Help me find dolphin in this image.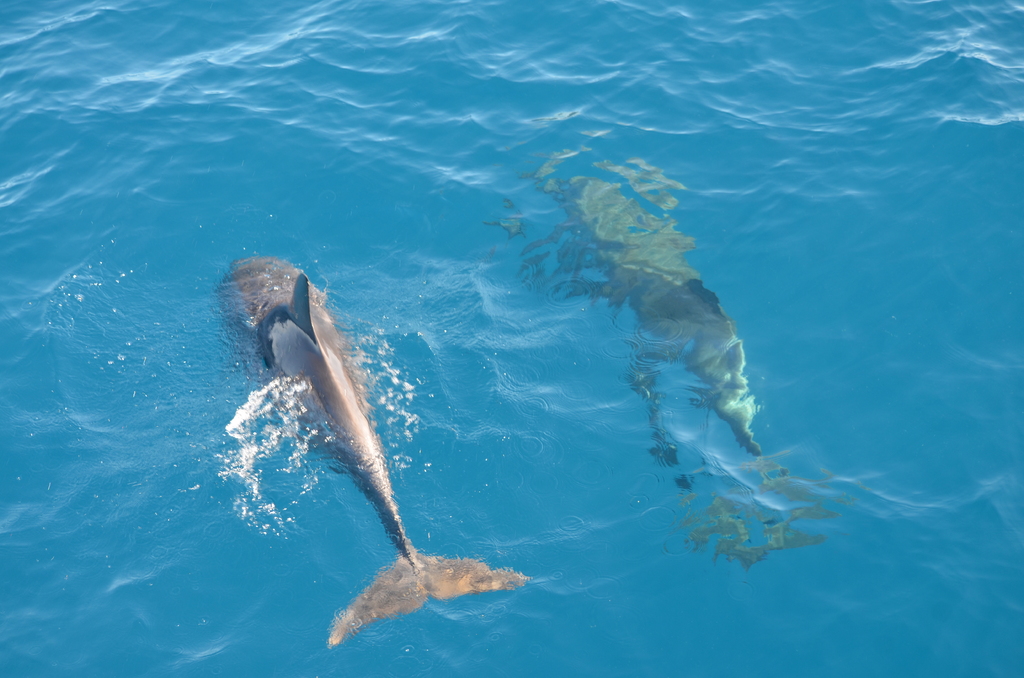
Found it: x1=213 y1=250 x2=533 y2=647.
